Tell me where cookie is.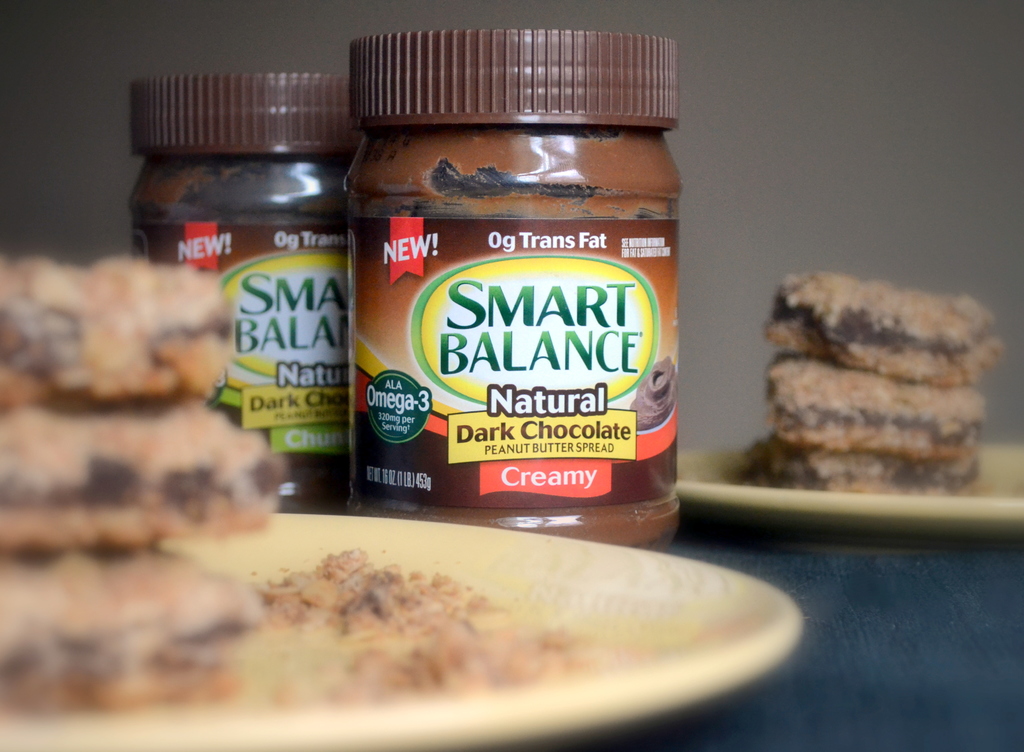
cookie is at [0,547,262,707].
